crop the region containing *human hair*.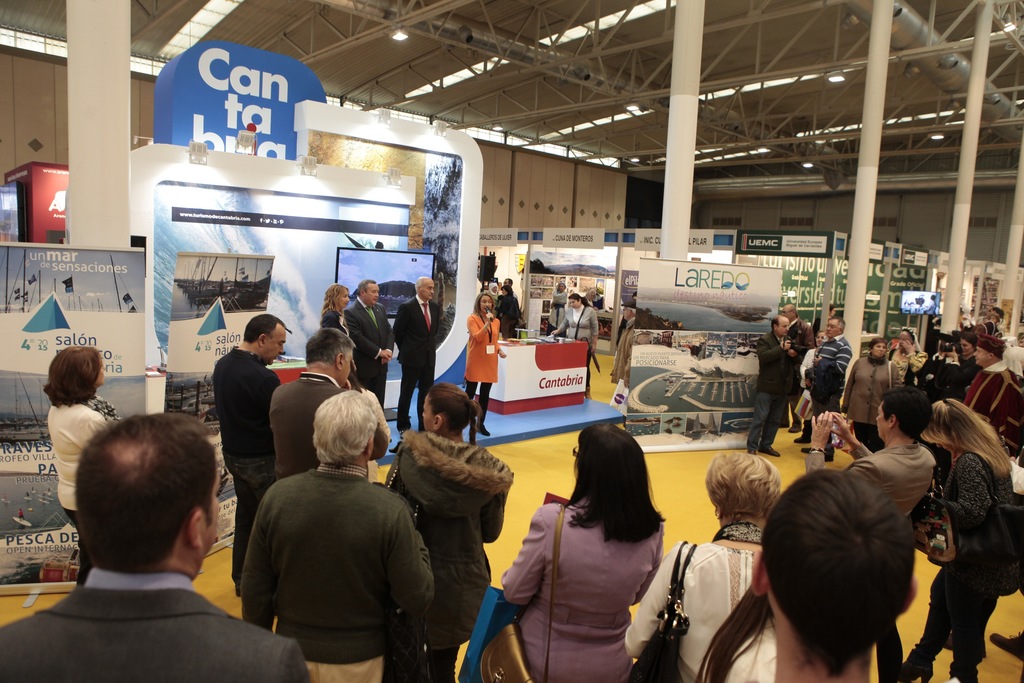
Crop region: 961 329 976 346.
